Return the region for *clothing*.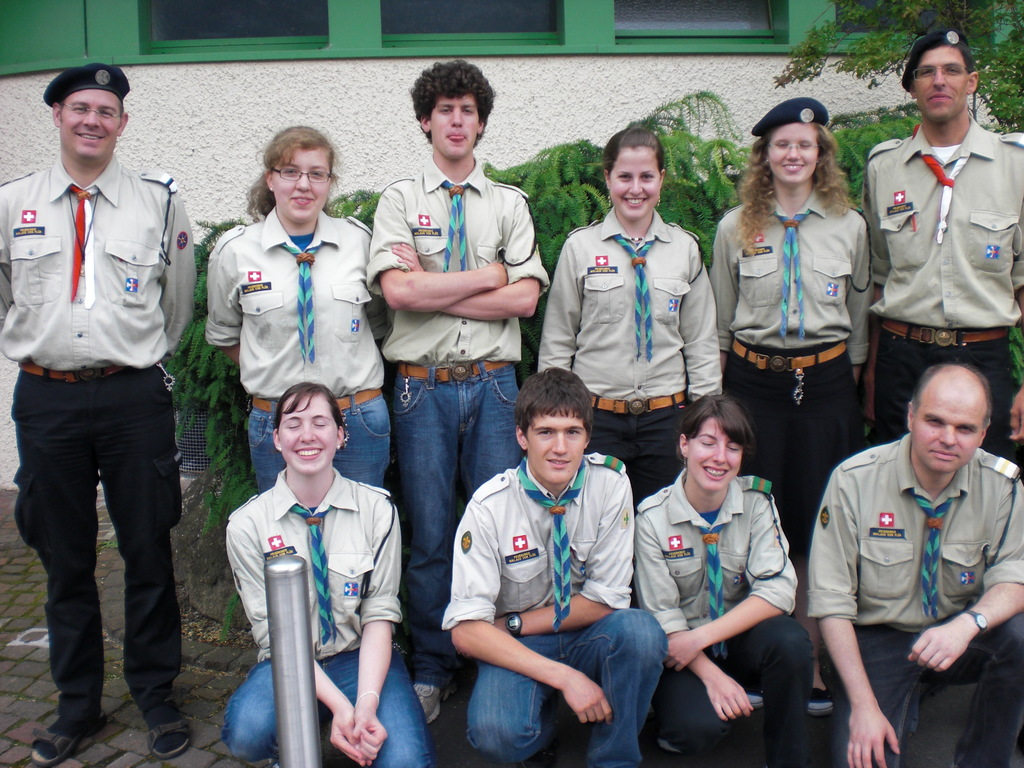
box(524, 199, 745, 519).
